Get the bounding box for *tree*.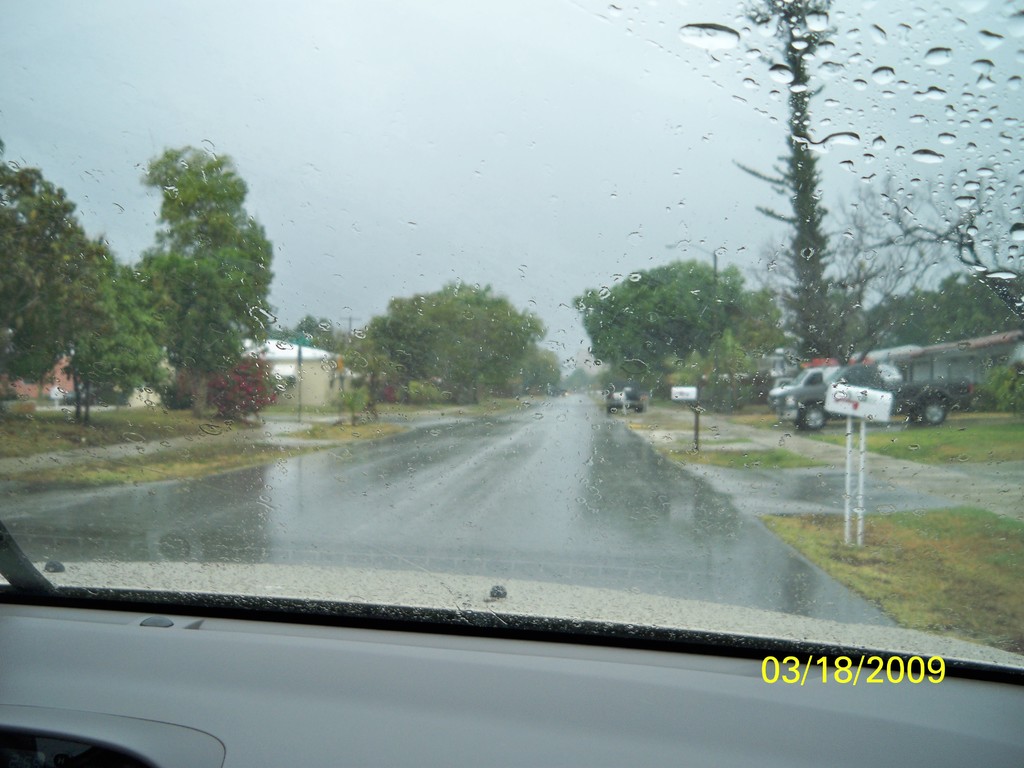
bbox(121, 125, 269, 422).
